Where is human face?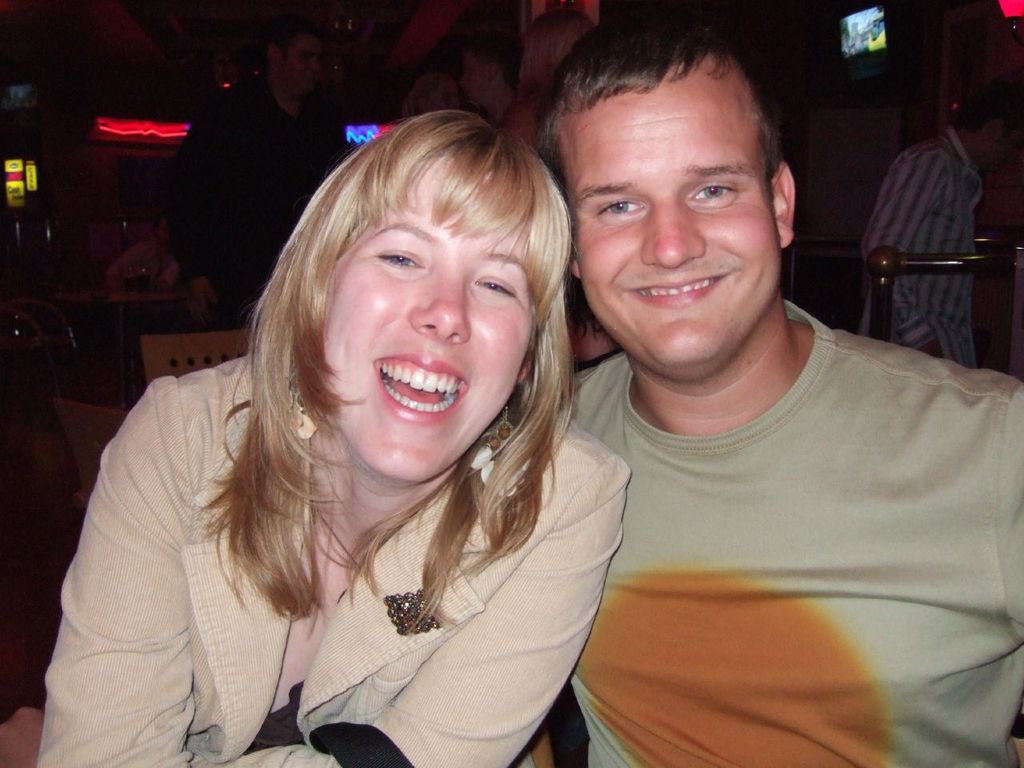
(325, 154, 531, 482).
